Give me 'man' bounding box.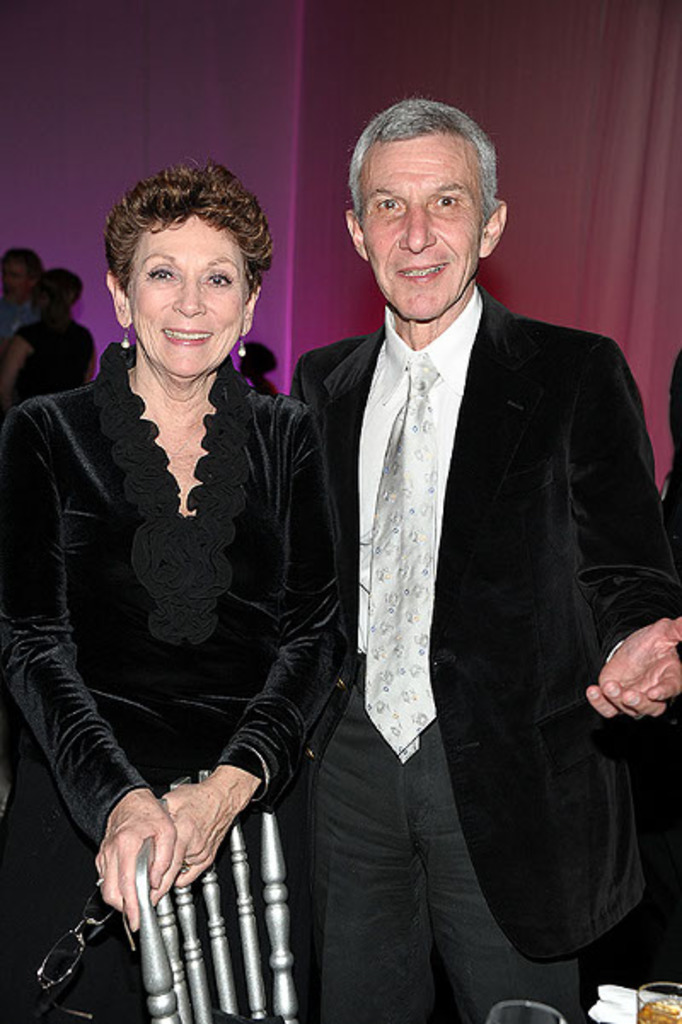
(256,129,653,952).
